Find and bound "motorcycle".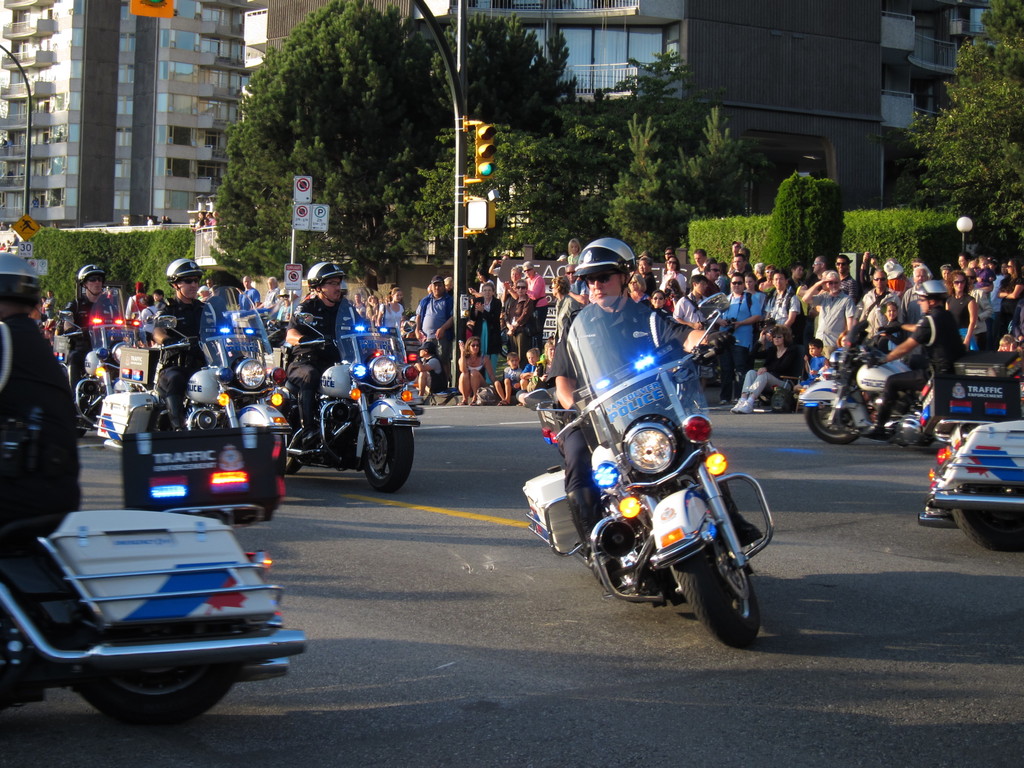
Bound: select_region(913, 346, 1023, 550).
